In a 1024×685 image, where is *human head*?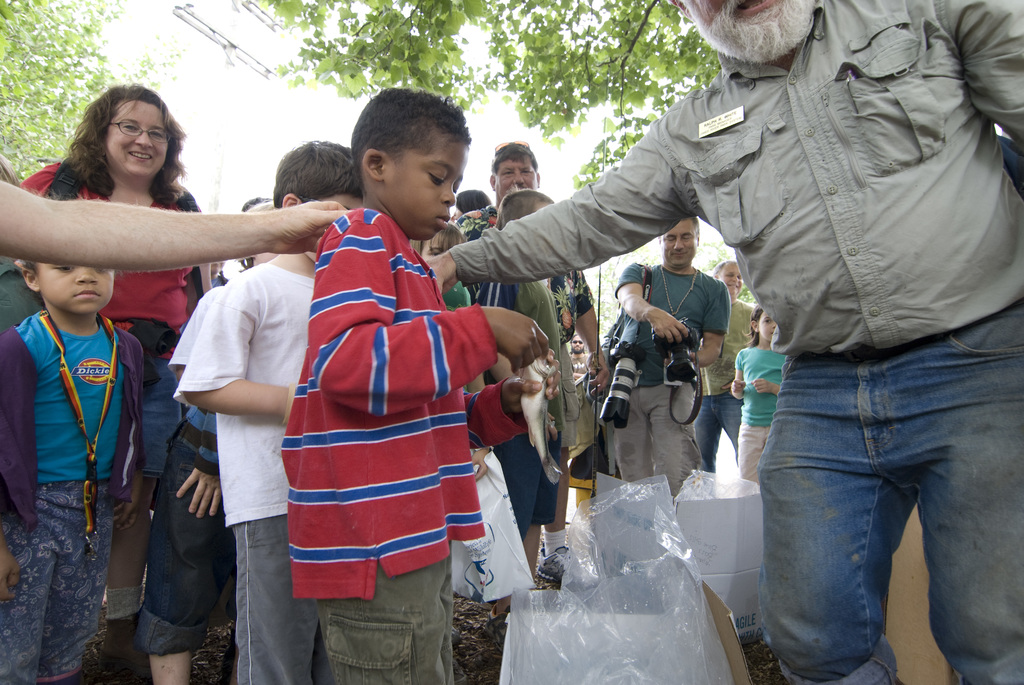
[233, 197, 279, 261].
